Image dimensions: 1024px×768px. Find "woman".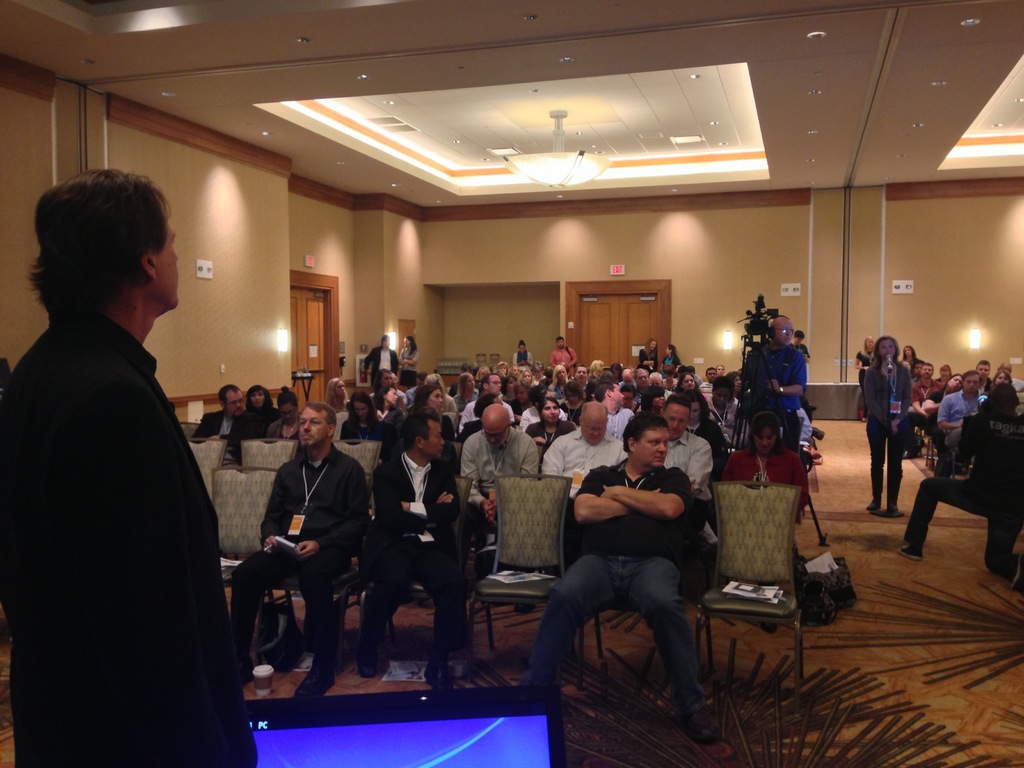
927:372:964:432.
